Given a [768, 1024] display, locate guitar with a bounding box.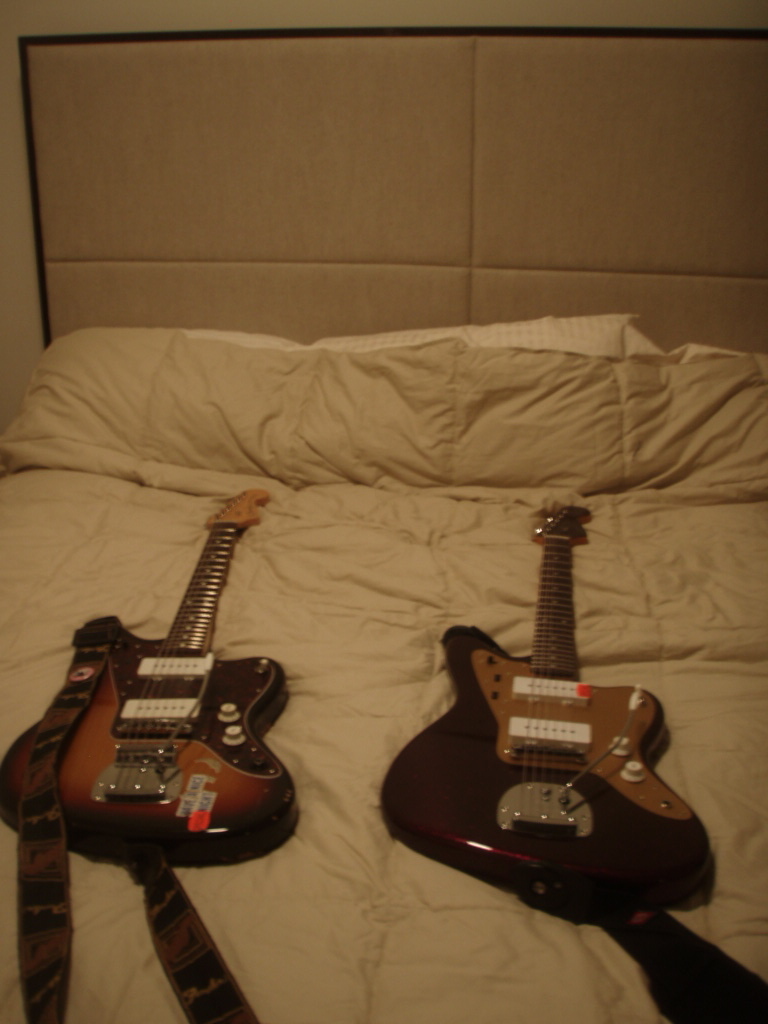
Located: bbox=[56, 499, 301, 865].
